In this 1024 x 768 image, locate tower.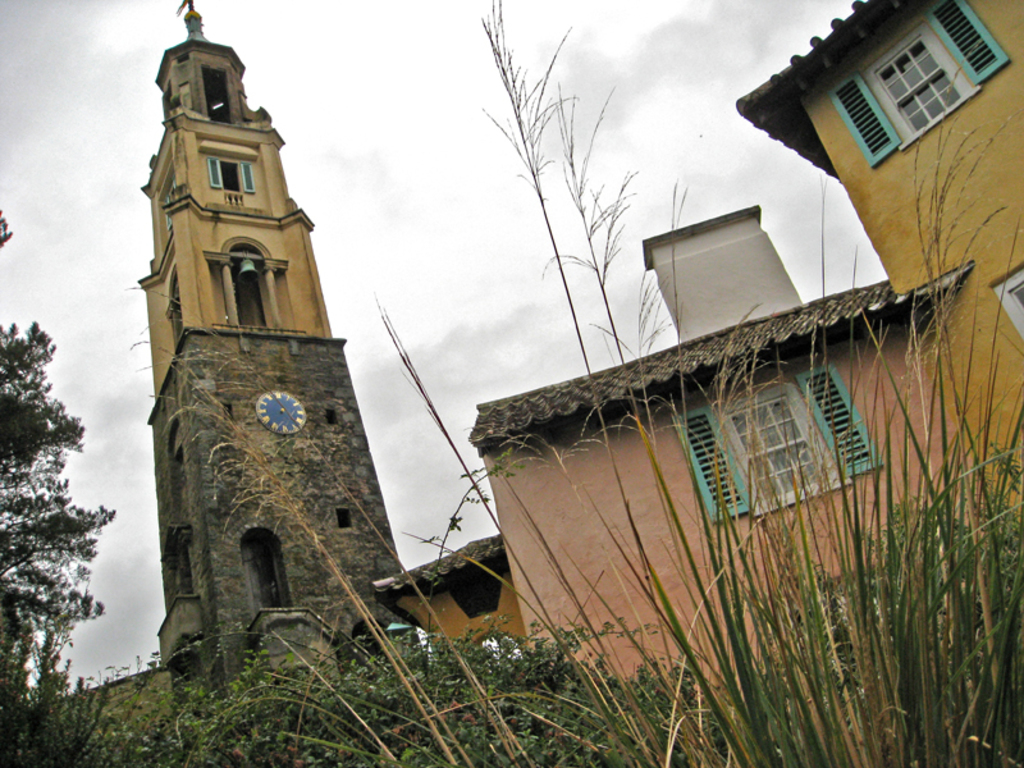
Bounding box: region(137, 0, 410, 687).
